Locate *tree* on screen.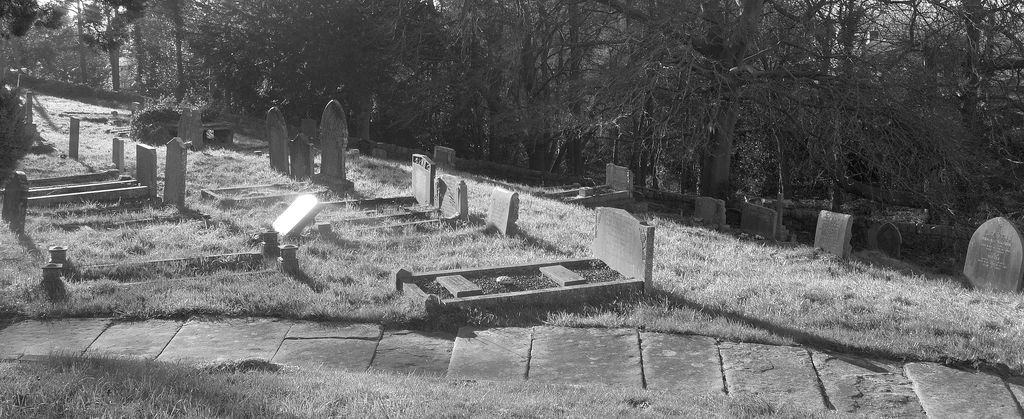
On screen at pyautogui.locateOnScreen(561, 0, 701, 180).
